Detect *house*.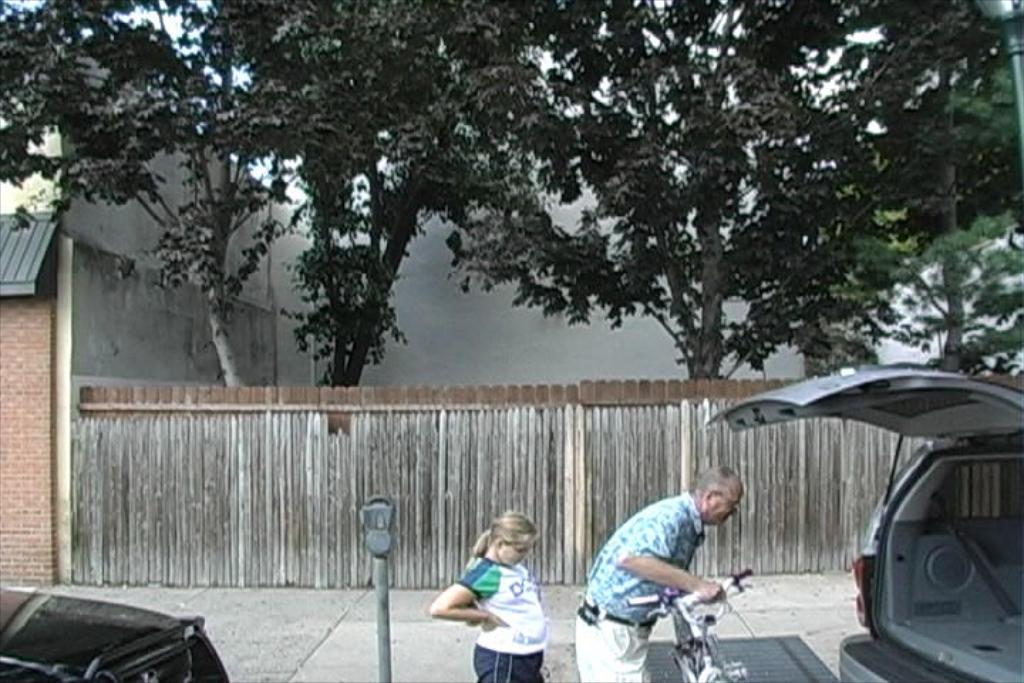
Detected at l=0, t=0, r=1023, b=592.
